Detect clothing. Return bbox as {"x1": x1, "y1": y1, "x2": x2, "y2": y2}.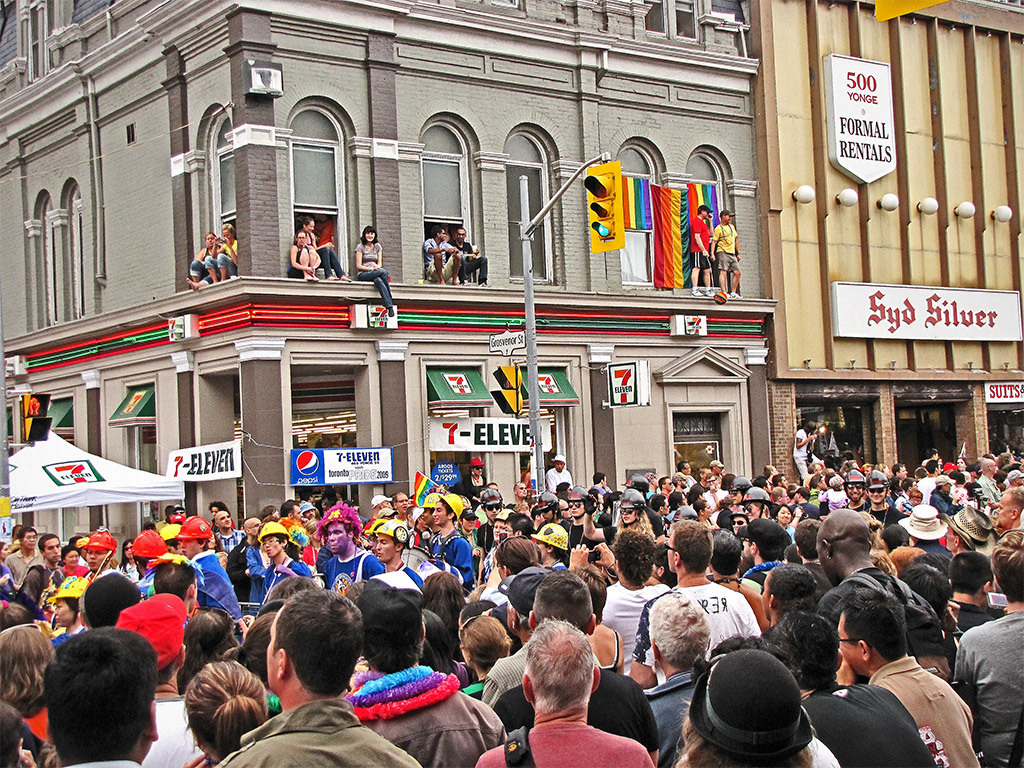
{"x1": 323, "y1": 555, "x2": 381, "y2": 595}.
